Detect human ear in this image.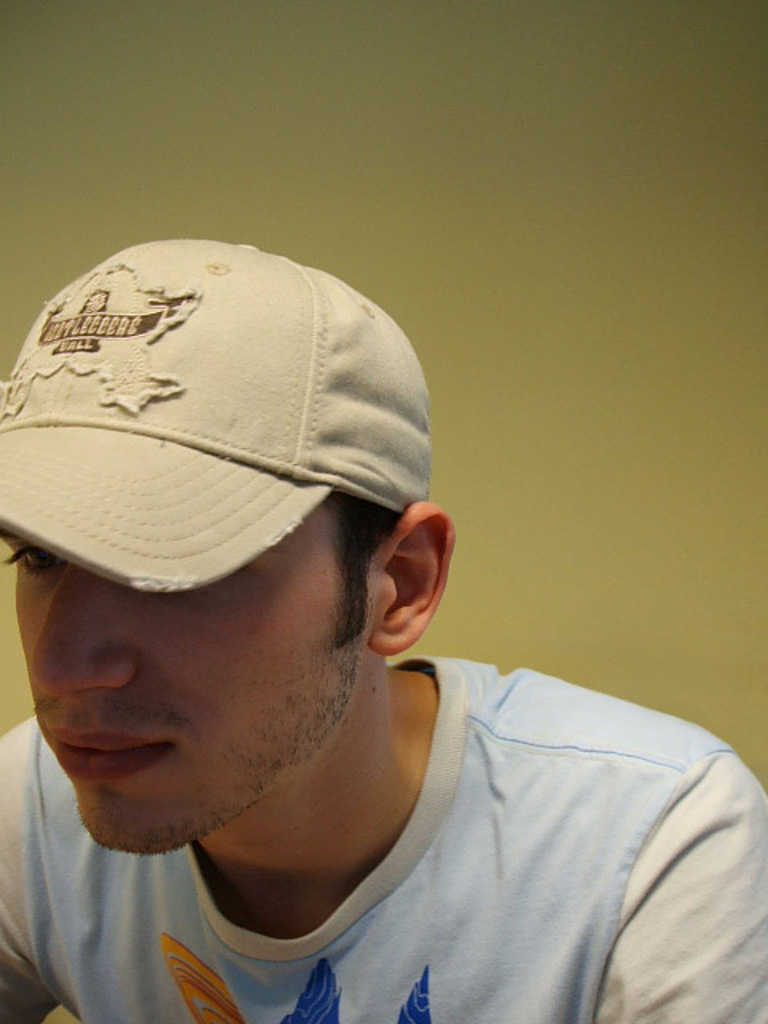
Detection: box=[371, 496, 461, 656].
